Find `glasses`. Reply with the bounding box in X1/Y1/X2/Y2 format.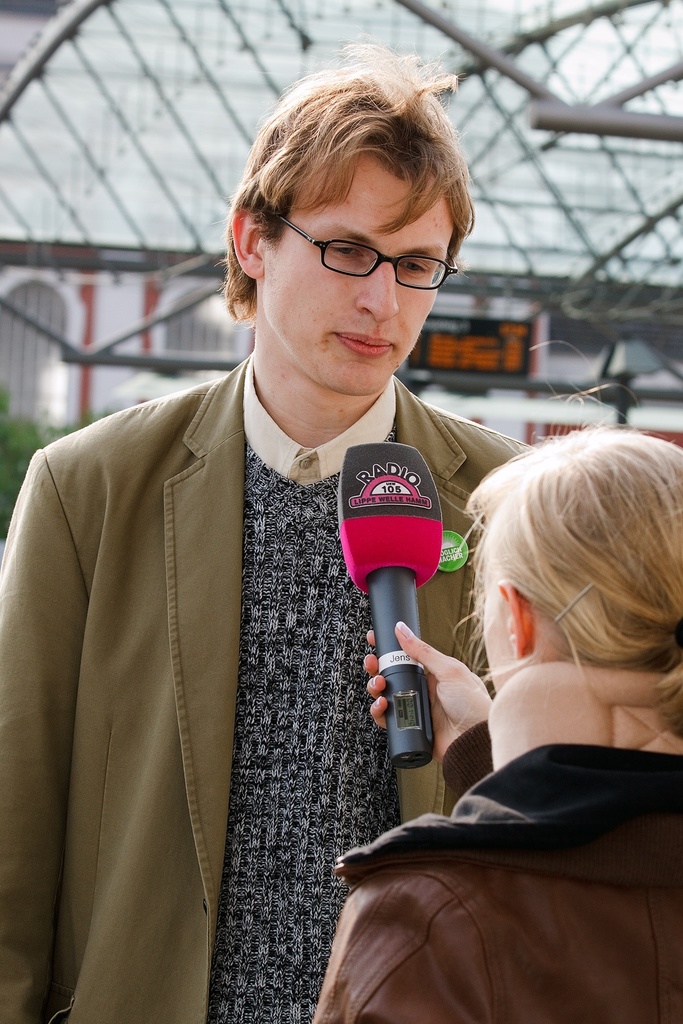
264/218/465/287.
